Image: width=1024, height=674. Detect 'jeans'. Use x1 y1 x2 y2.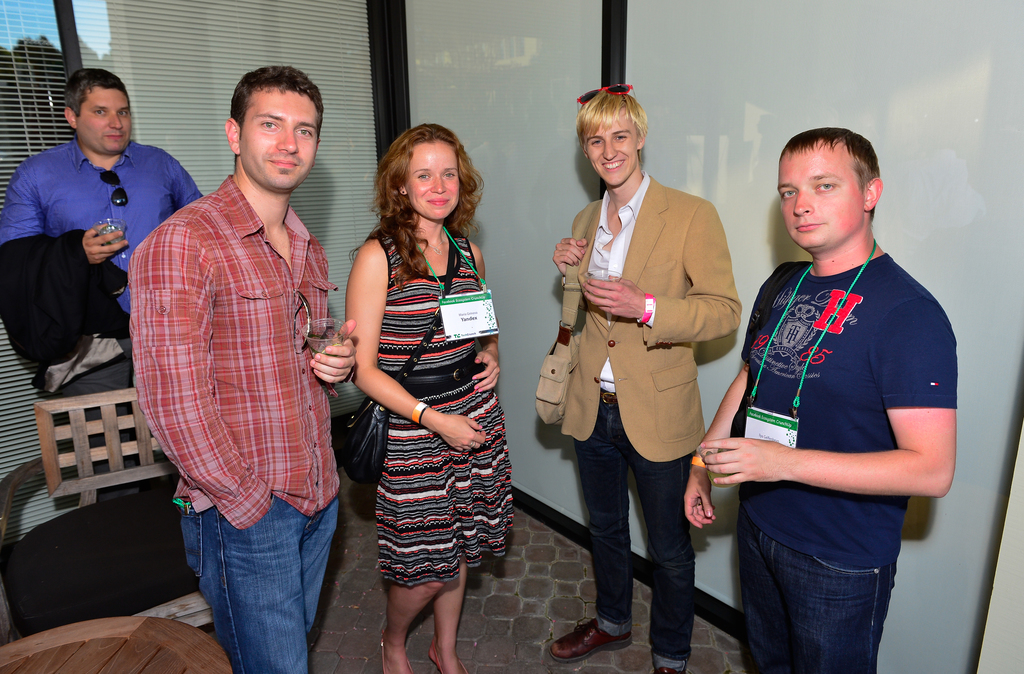
572 389 696 673.
